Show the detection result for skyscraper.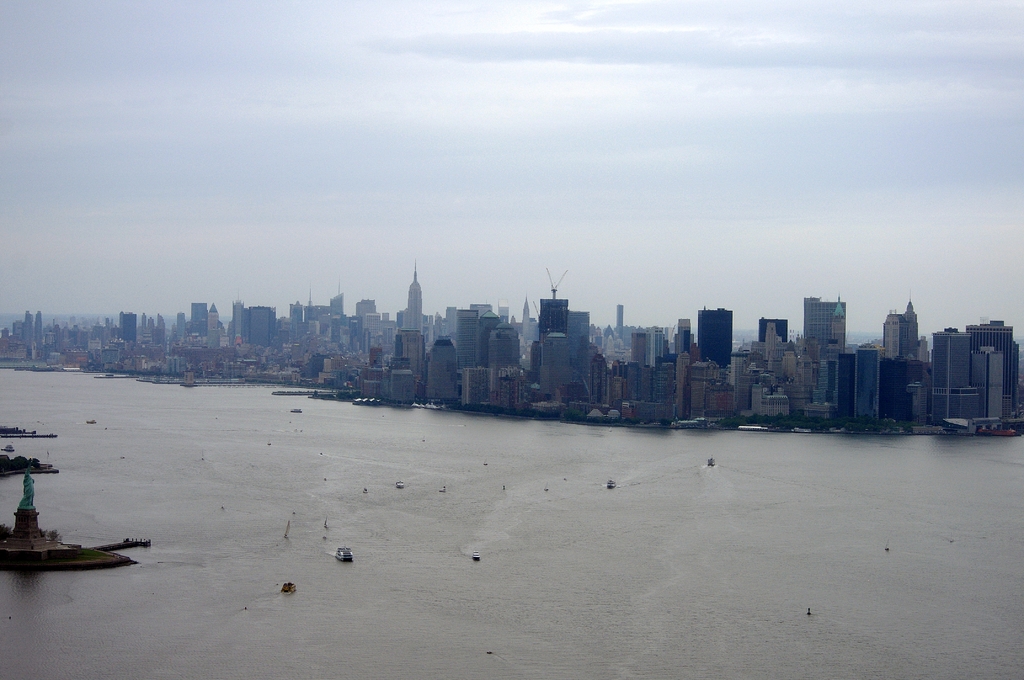
(451, 308, 479, 377).
